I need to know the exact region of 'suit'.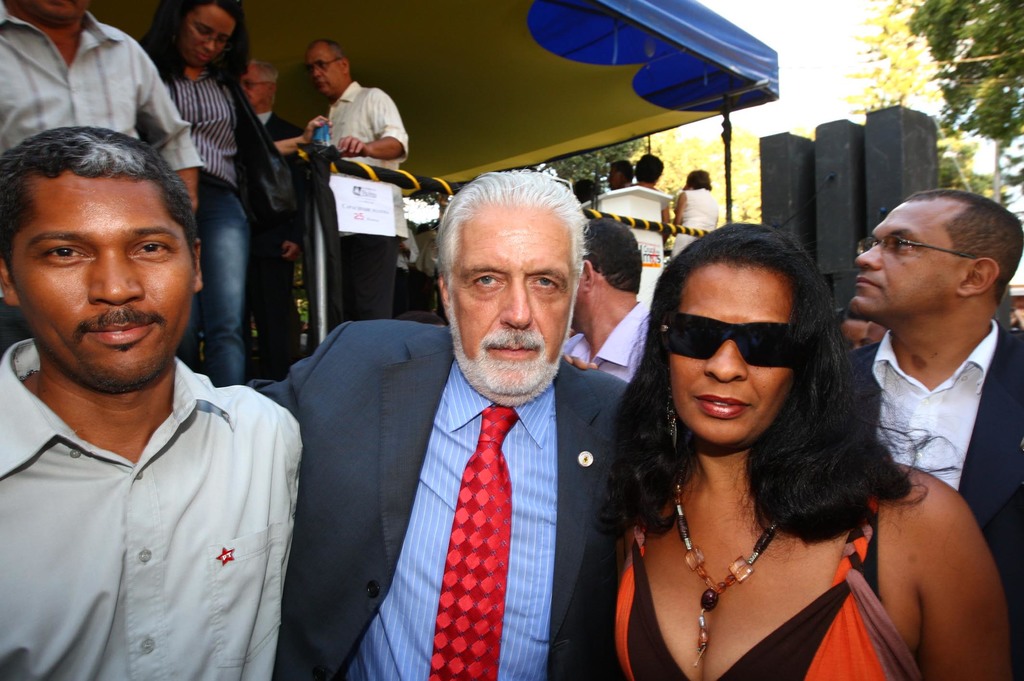
Region: {"left": 838, "top": 324, "right": 1023, "bottom": 680}.
